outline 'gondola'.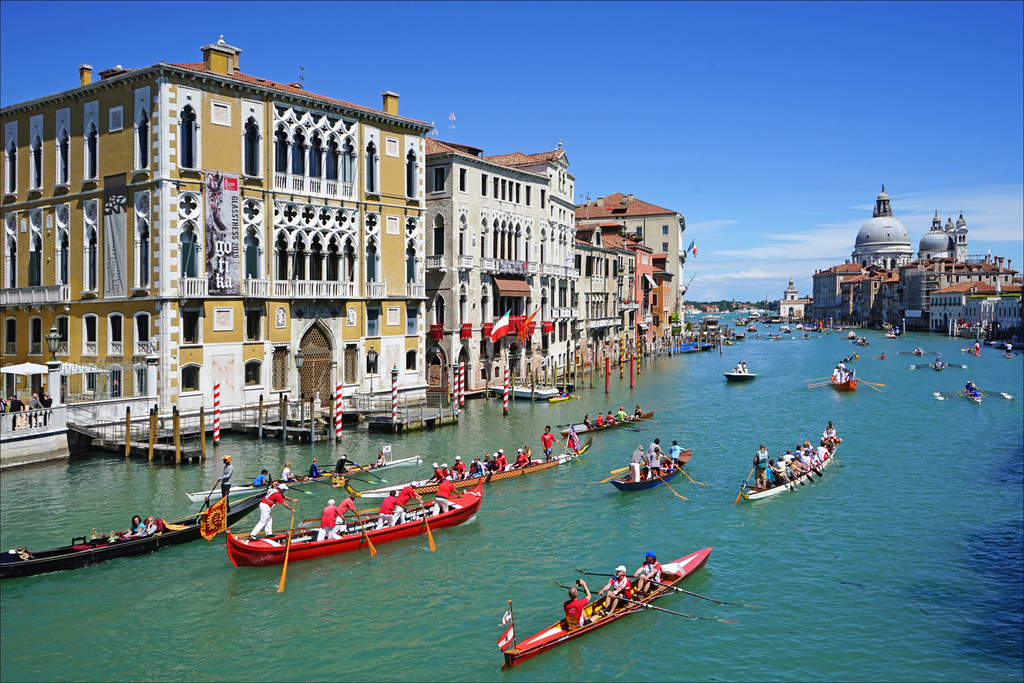
Outline: bbox=(961, 387, 983, 405).
